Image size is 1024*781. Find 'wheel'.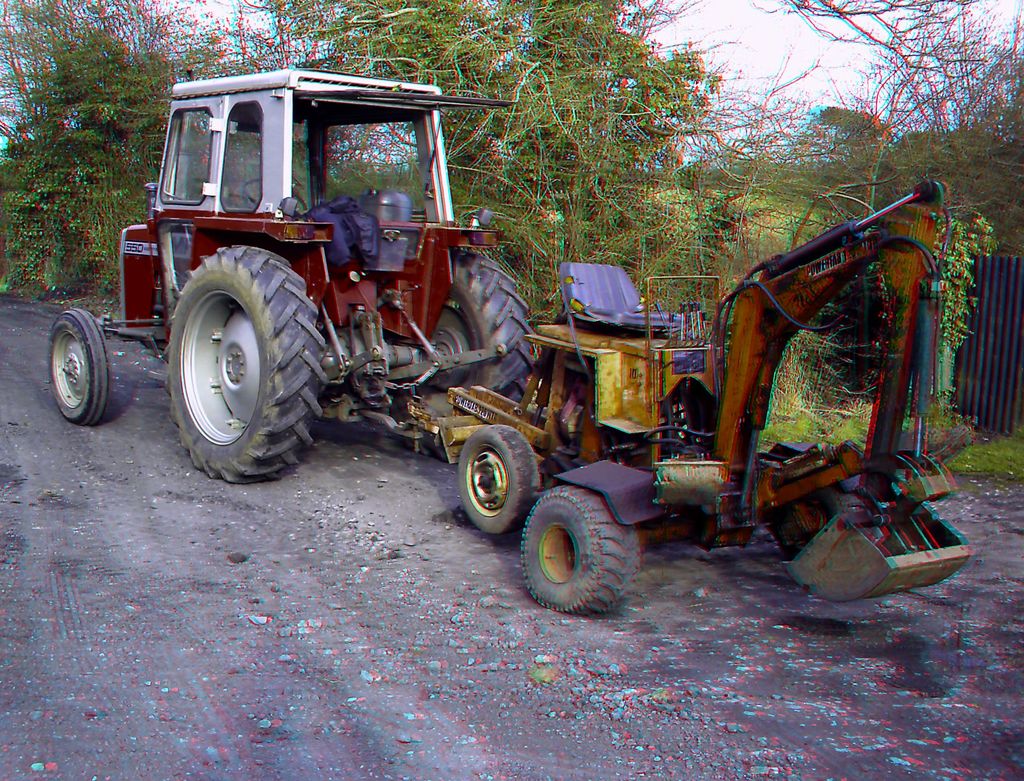
left=449, top=419, right=548, bottom=548.
